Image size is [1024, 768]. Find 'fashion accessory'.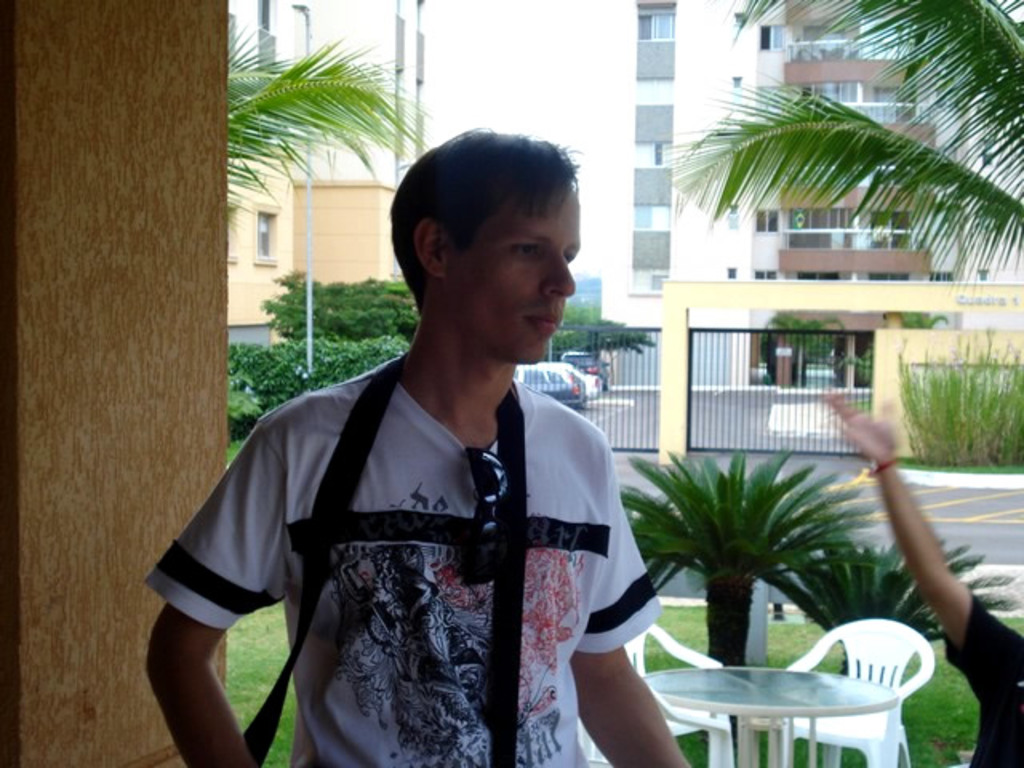
[456,450,512,586].
